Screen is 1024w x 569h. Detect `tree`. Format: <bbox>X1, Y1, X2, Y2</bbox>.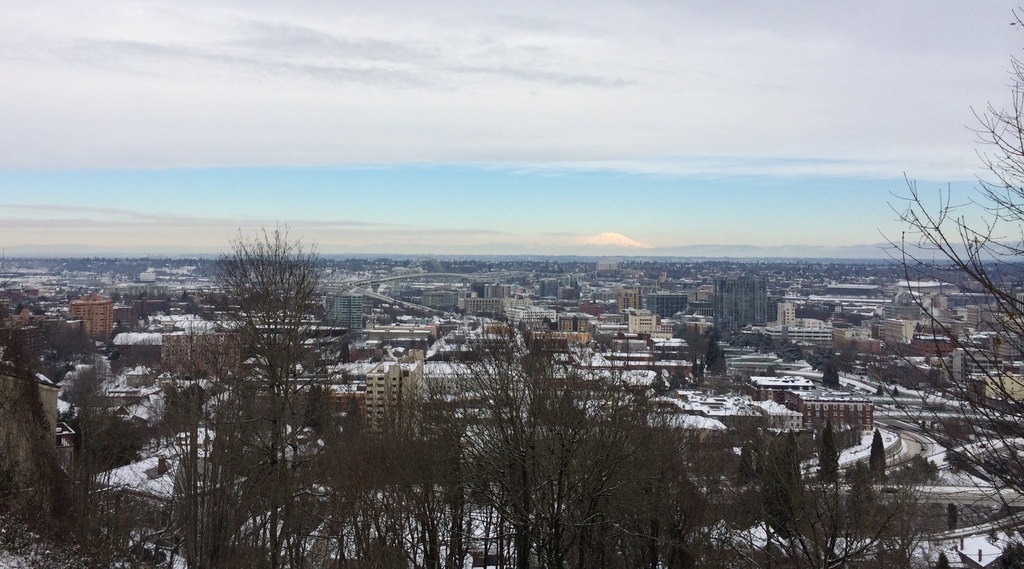
<bbox>819, 432, 836, 486</bbox>.
